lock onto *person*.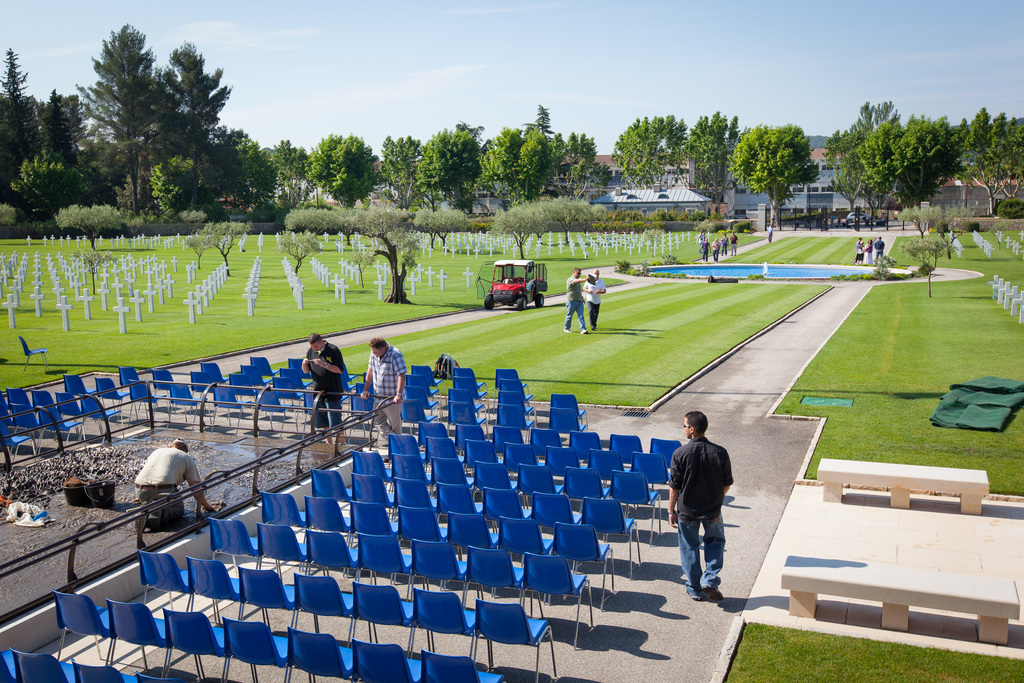
Locked: box=[861, 242, 870, 261].
